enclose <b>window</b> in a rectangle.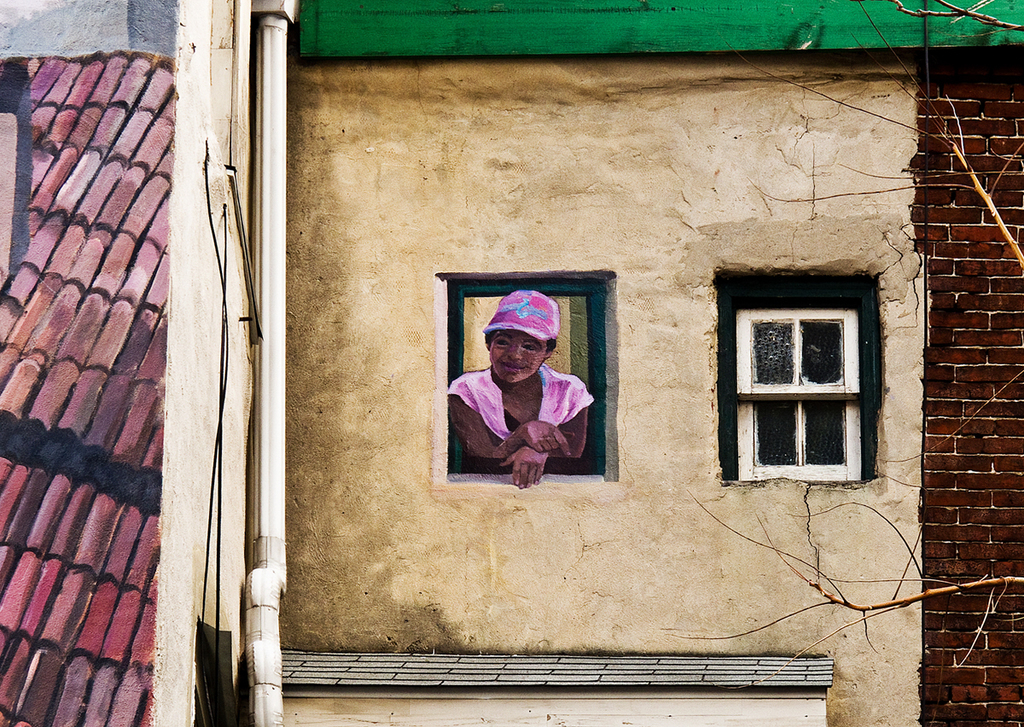
Rect(710, 270, 872, 489).
